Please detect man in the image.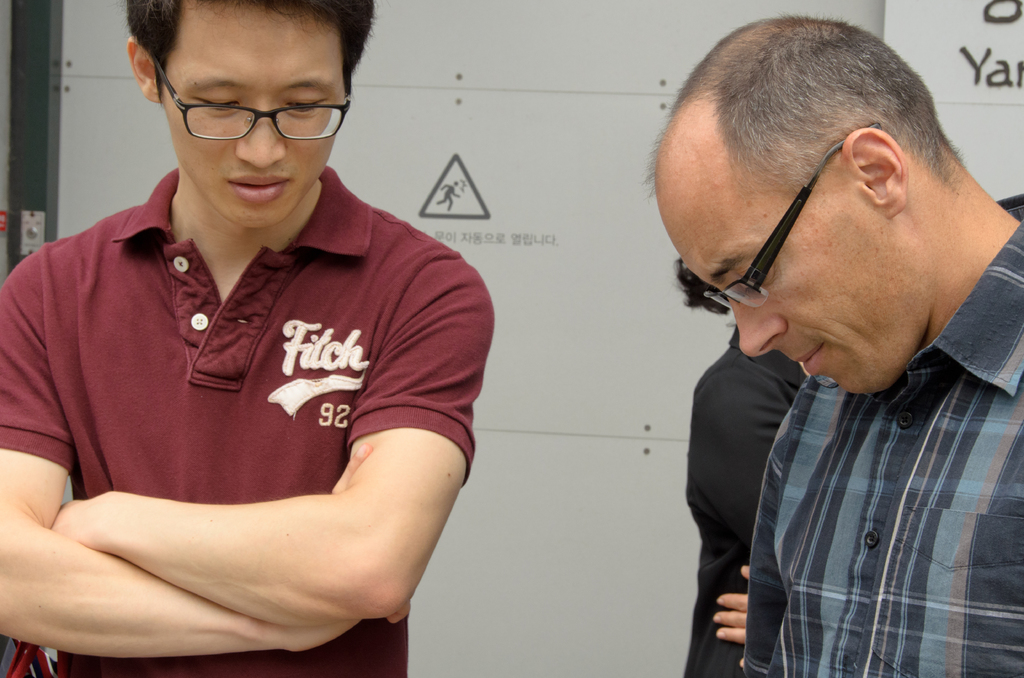
detection(0, 0, 488, 677).
